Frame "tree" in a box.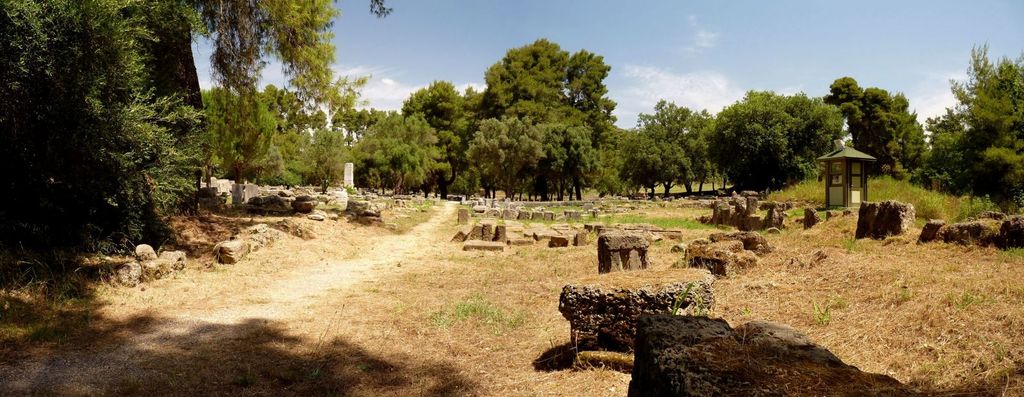
detection(924, 44, 1023, 201).
